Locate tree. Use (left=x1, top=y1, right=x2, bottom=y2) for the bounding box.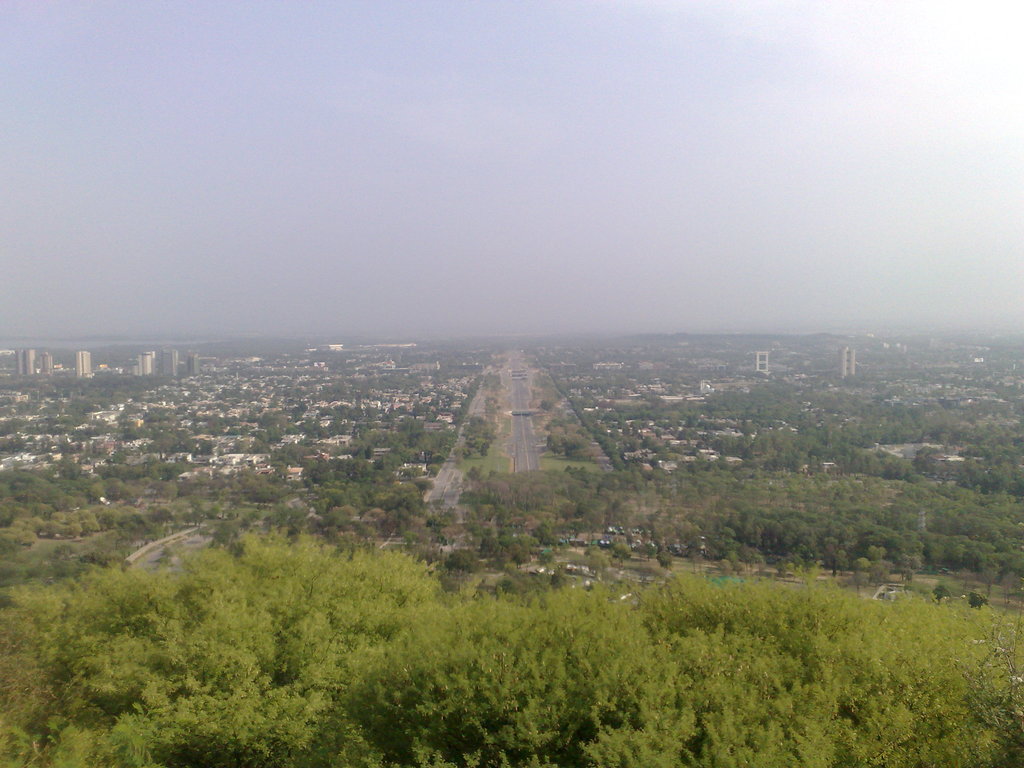
(left=0, top=525, right=36, bottom=557).
